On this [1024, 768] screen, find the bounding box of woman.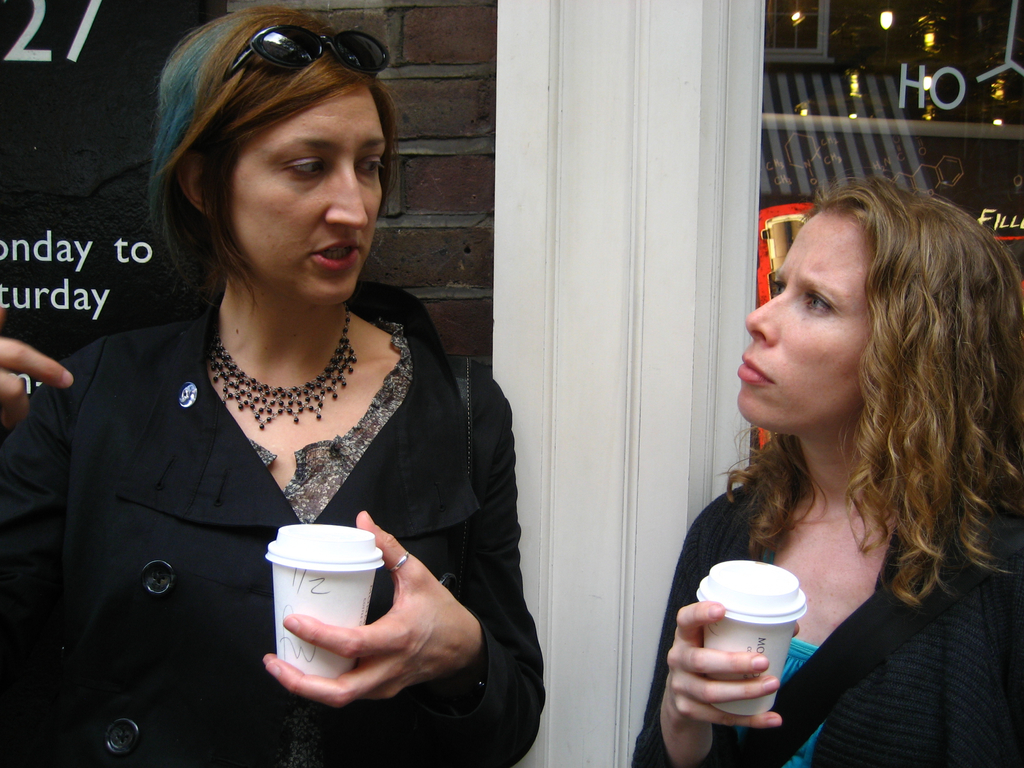
Bounding box: 44:18:545:758.
